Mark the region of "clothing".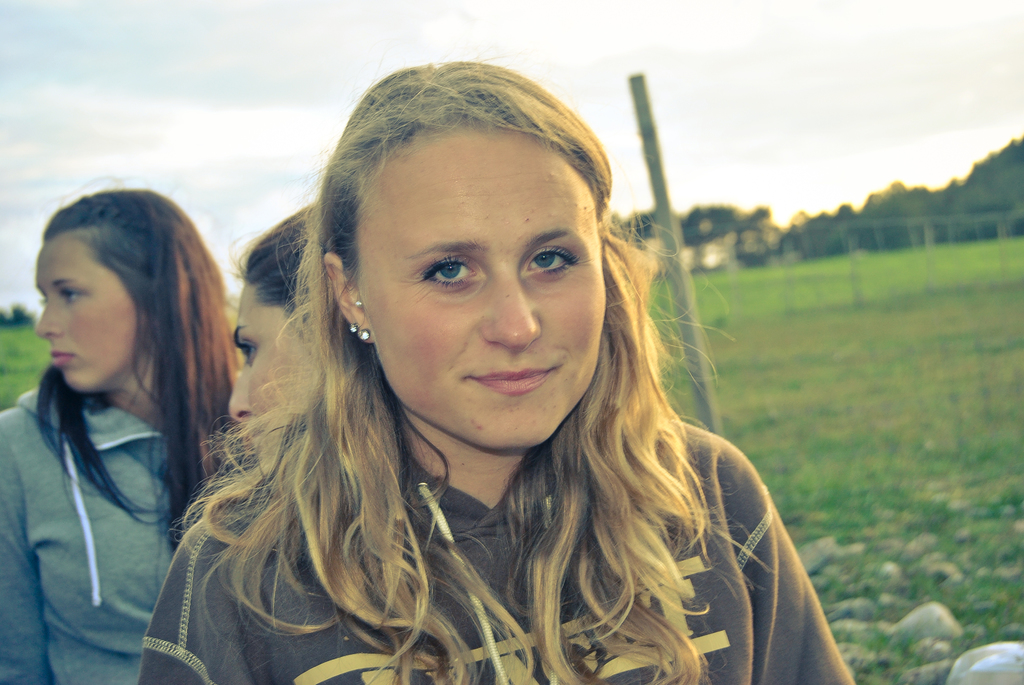
Region: crop(130, 330, 830, 666).
